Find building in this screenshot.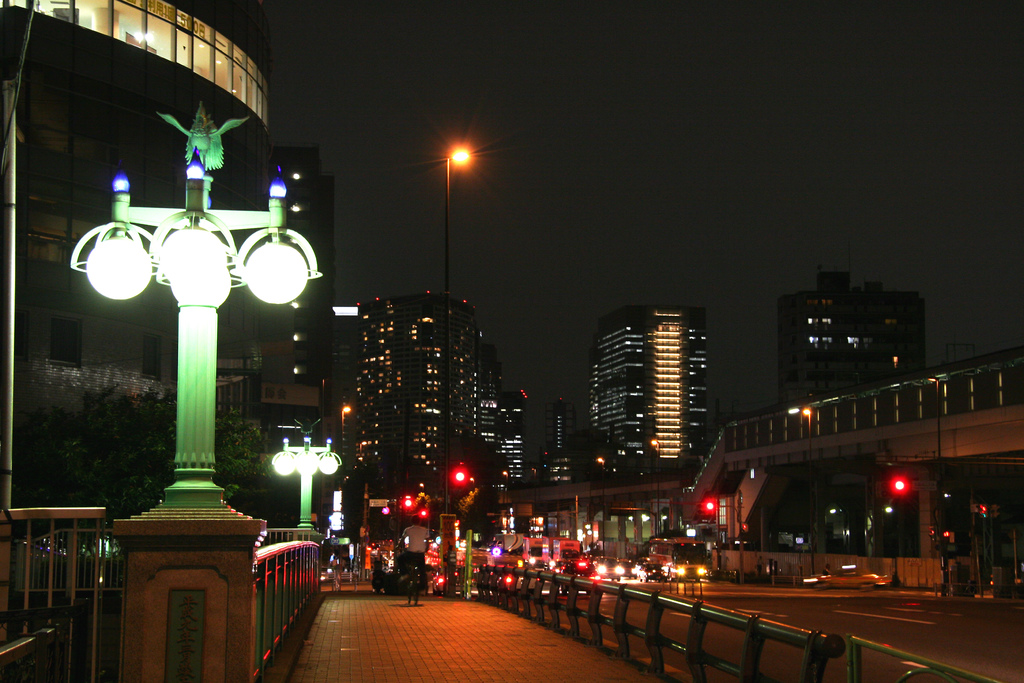
The bounding box for building is select_region(775, 261, 929, 555).
